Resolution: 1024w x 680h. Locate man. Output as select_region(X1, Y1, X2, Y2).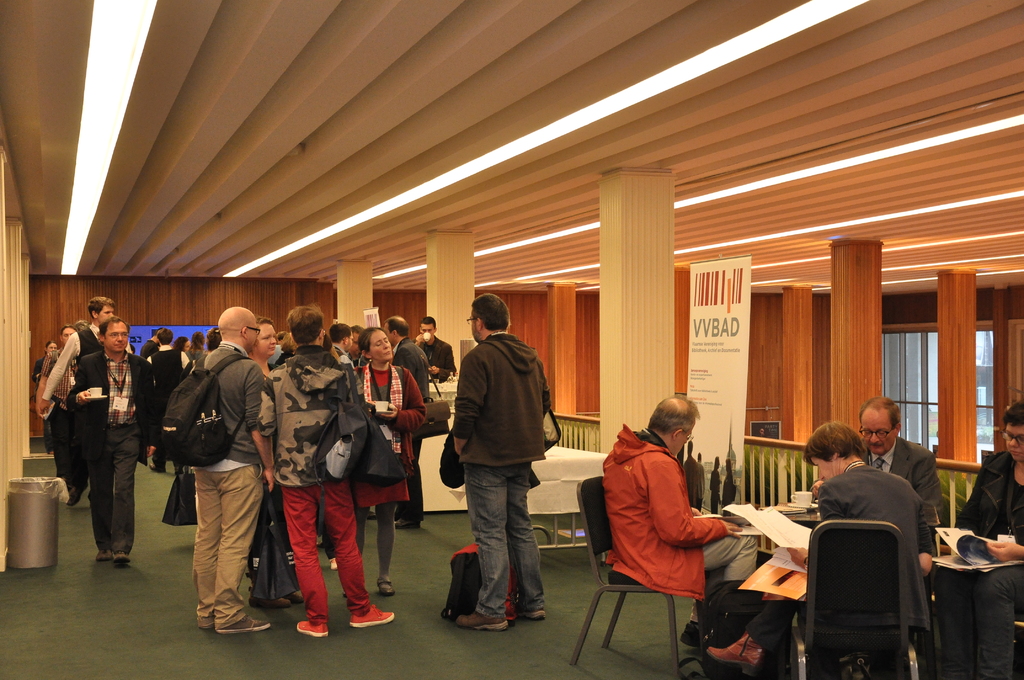
select_region(445, 292, 566, 648).
